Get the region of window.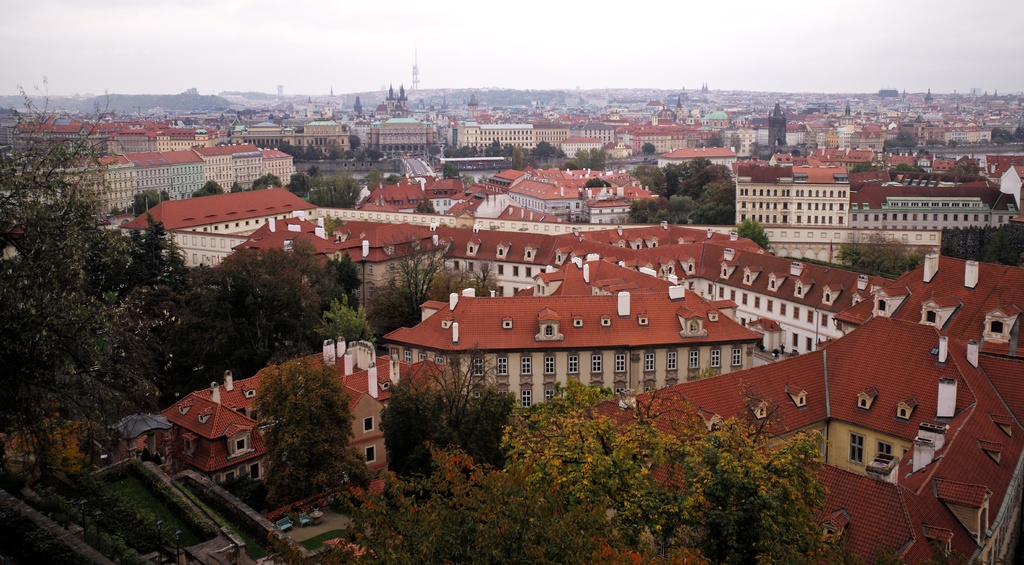
box(388, 347, 400, 360).
